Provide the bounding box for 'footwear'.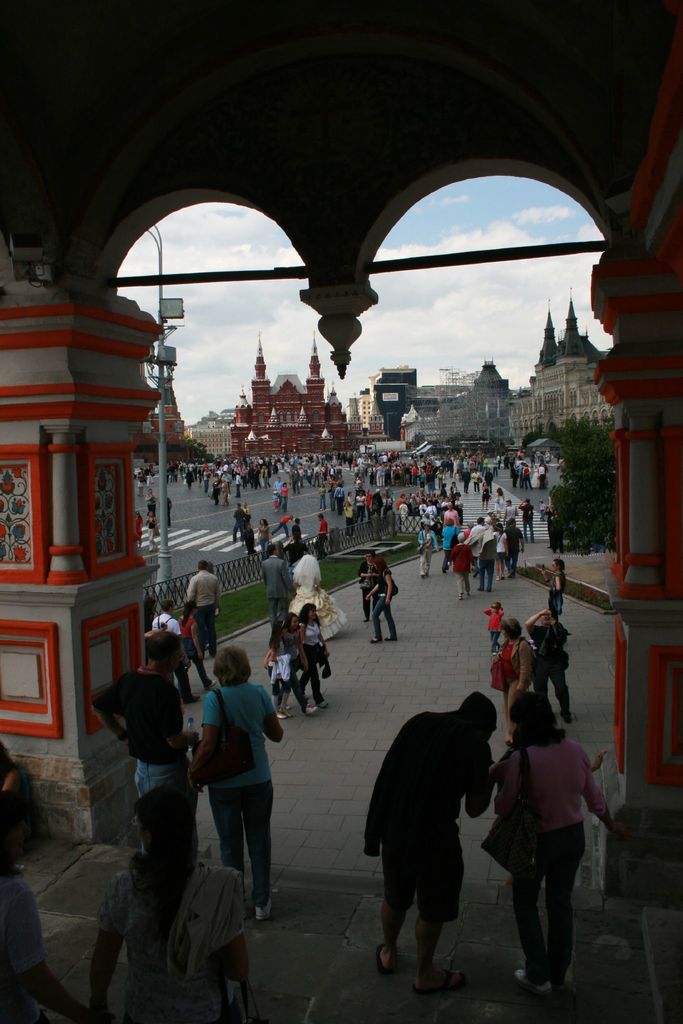
l=273, t=712, r=289, b=720.
